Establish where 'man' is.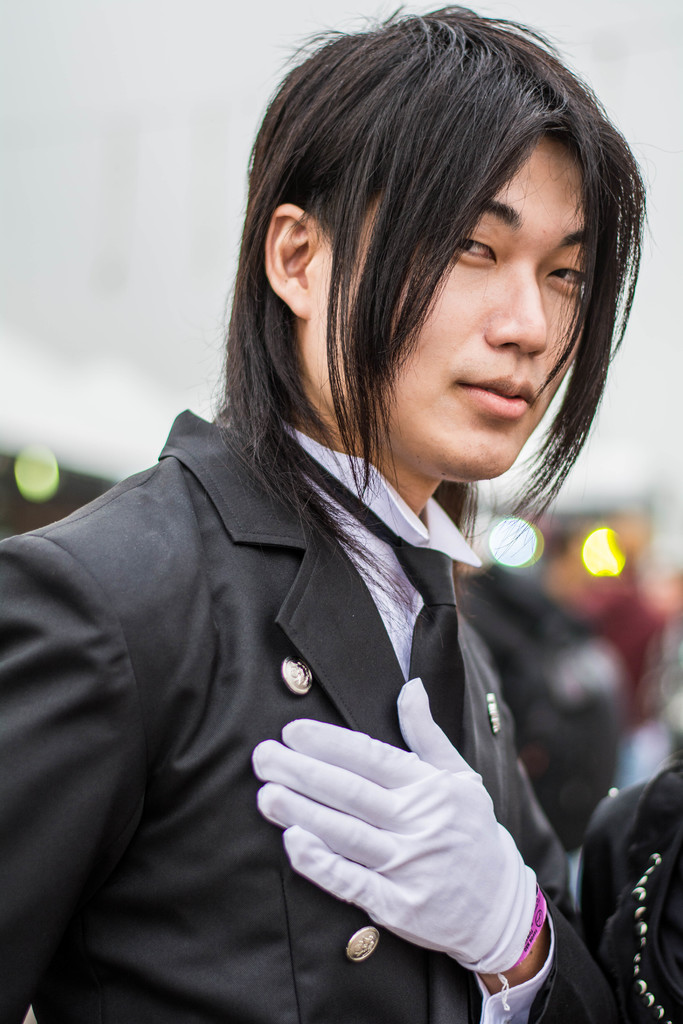
Established at {"x1": 42, "y1": 49, "x2": 675, "y2": 1023}.
